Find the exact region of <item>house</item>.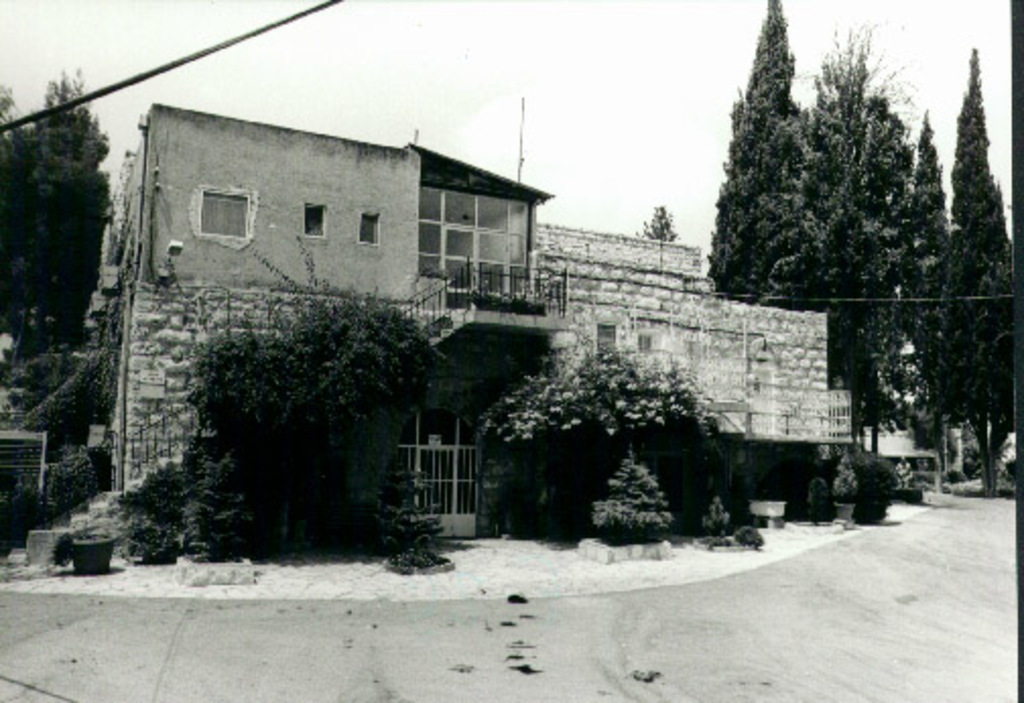
Exact region: 935,419,998,498.
